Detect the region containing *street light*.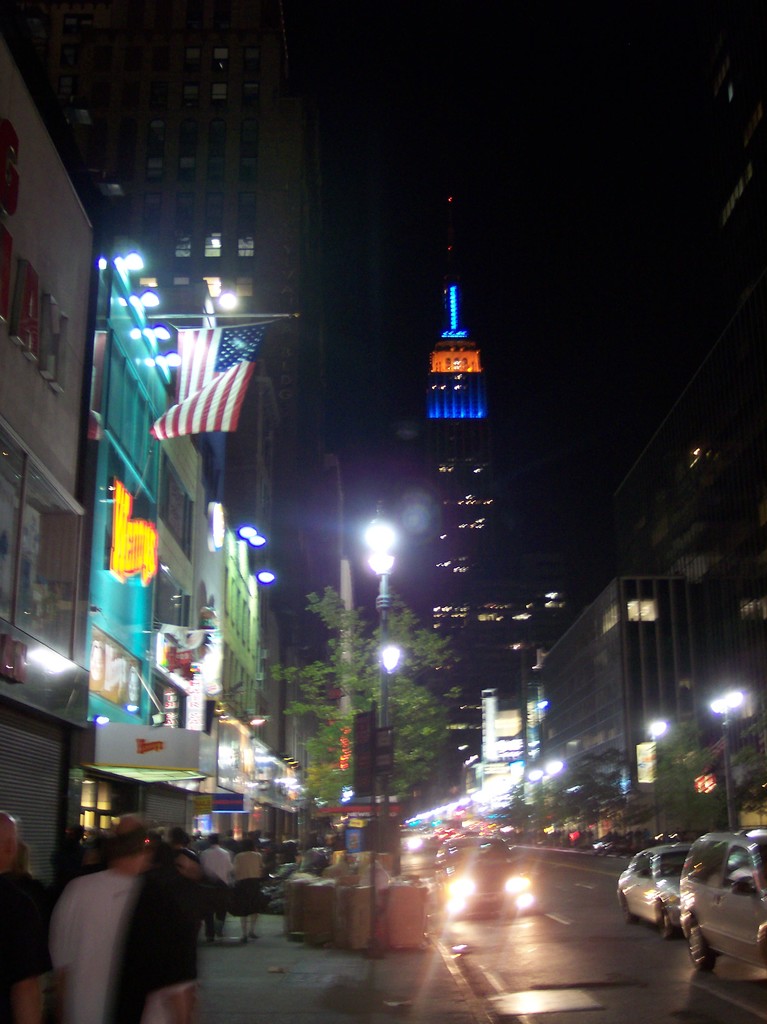
bbox=[707, 691, 746, 834].
